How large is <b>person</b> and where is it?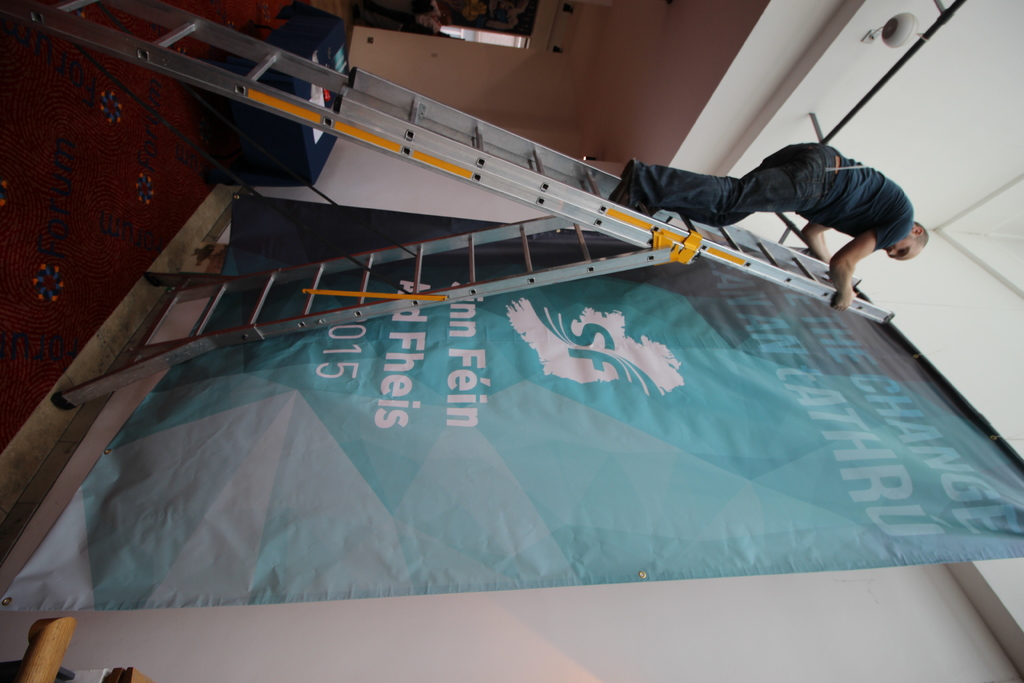
Bounding box: bbox(573, 106, 952, 319).
